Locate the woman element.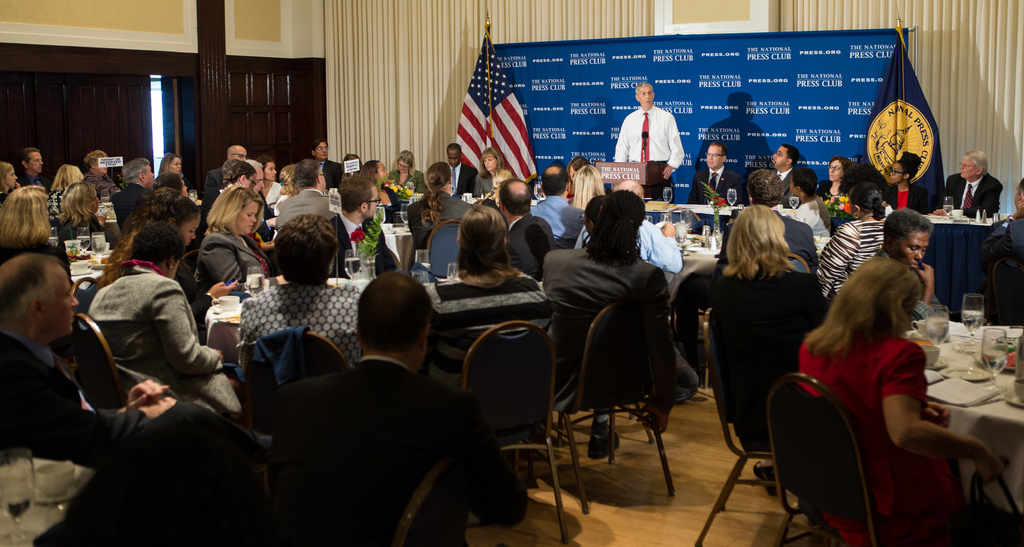
Element bbox: (left=45, top=159, right=84, bottom=209).
